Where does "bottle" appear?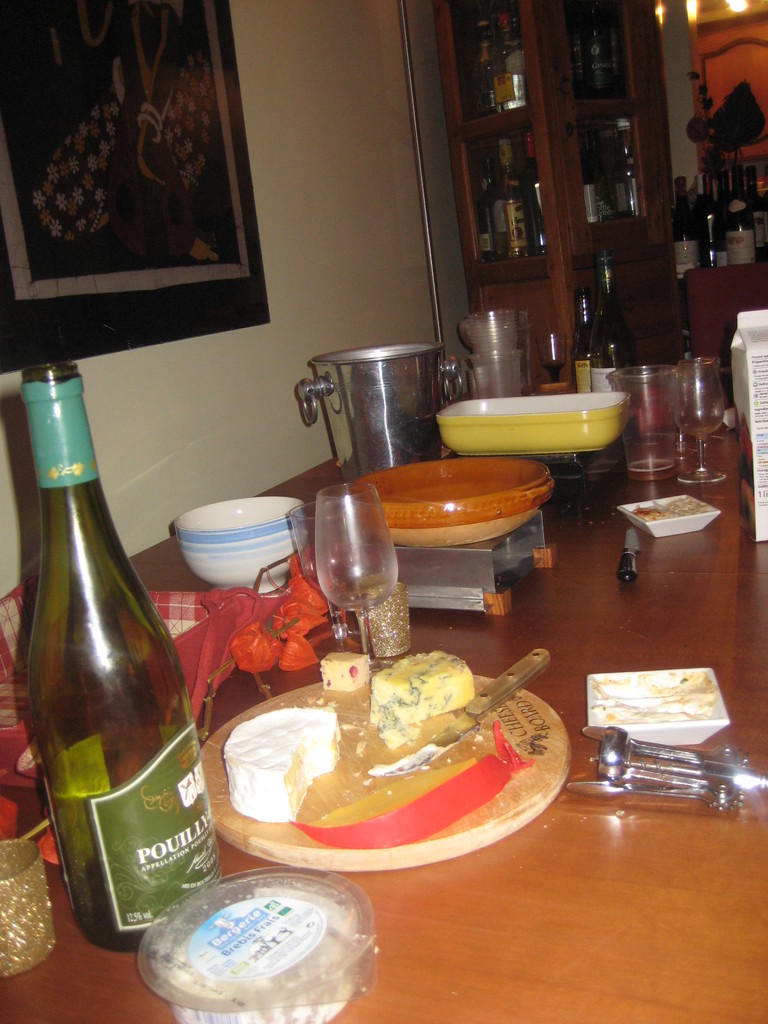
Appears at x1=589, y1=249, x2=646, y2=399.
